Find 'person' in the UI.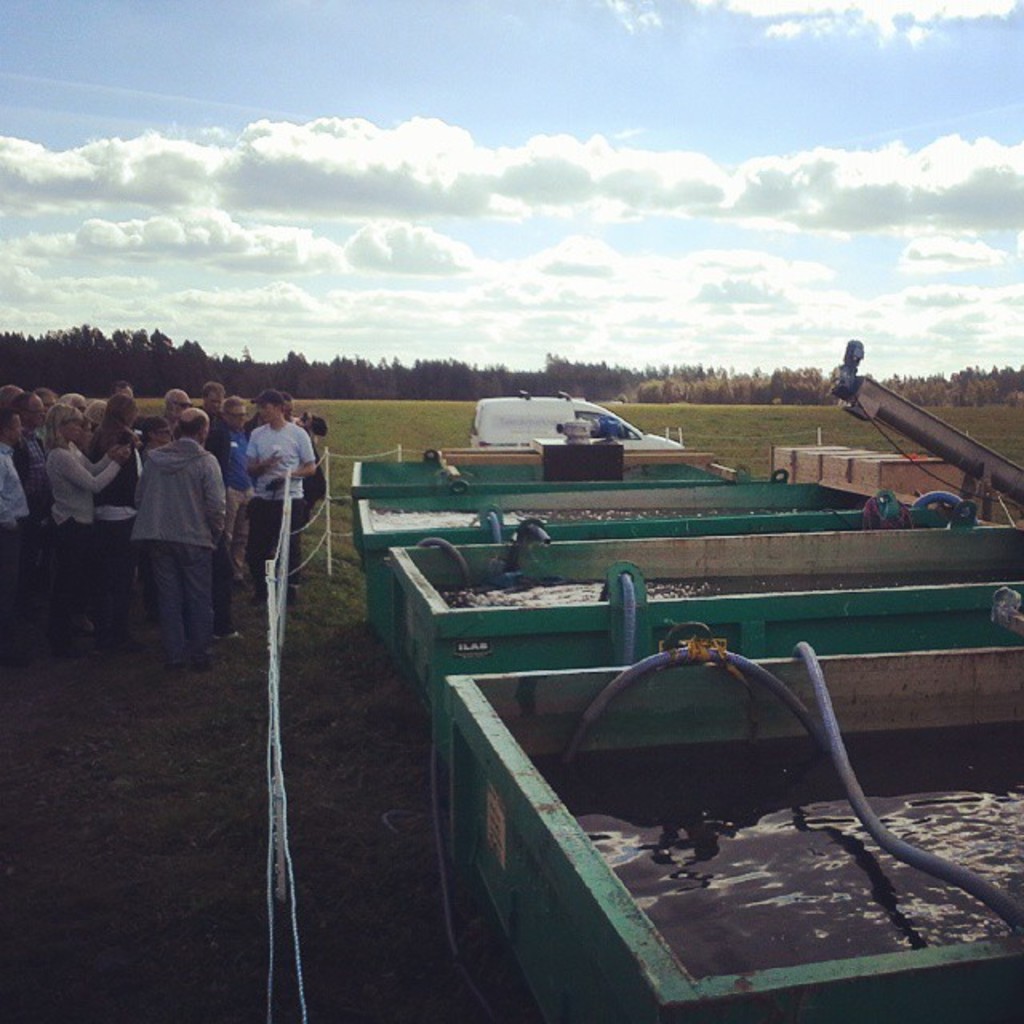
UI element at <box>232,402,310,594</box>.
